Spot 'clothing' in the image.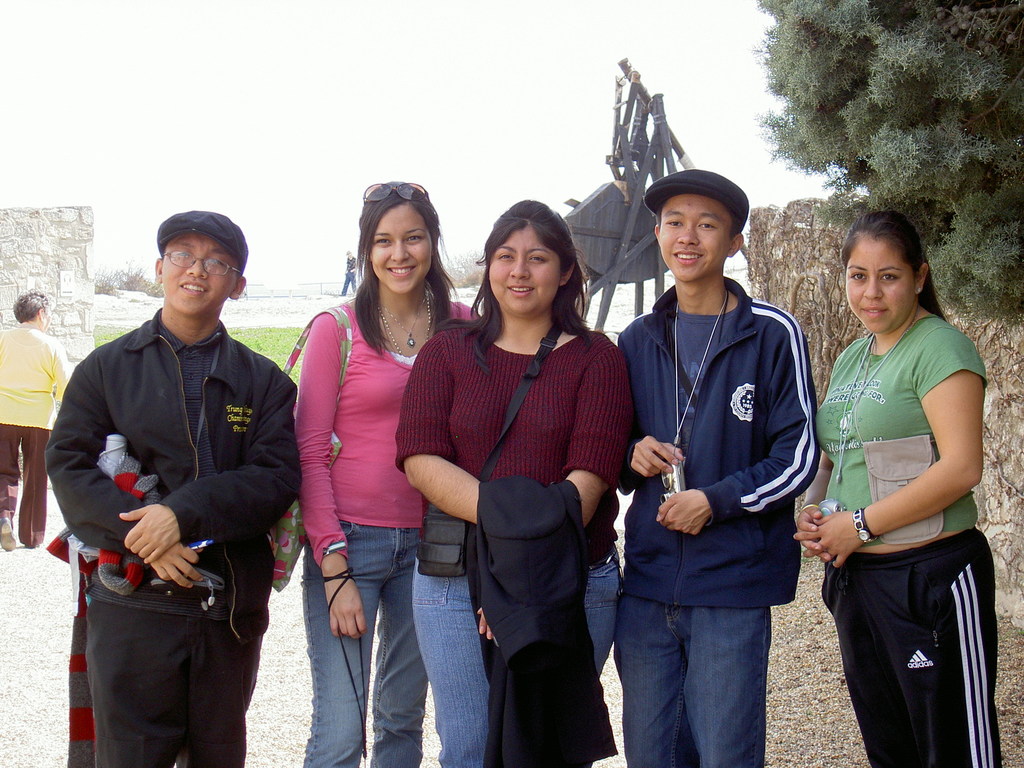
'clothing' found at (x1=618, y1=273, x2=822, y2=767).
